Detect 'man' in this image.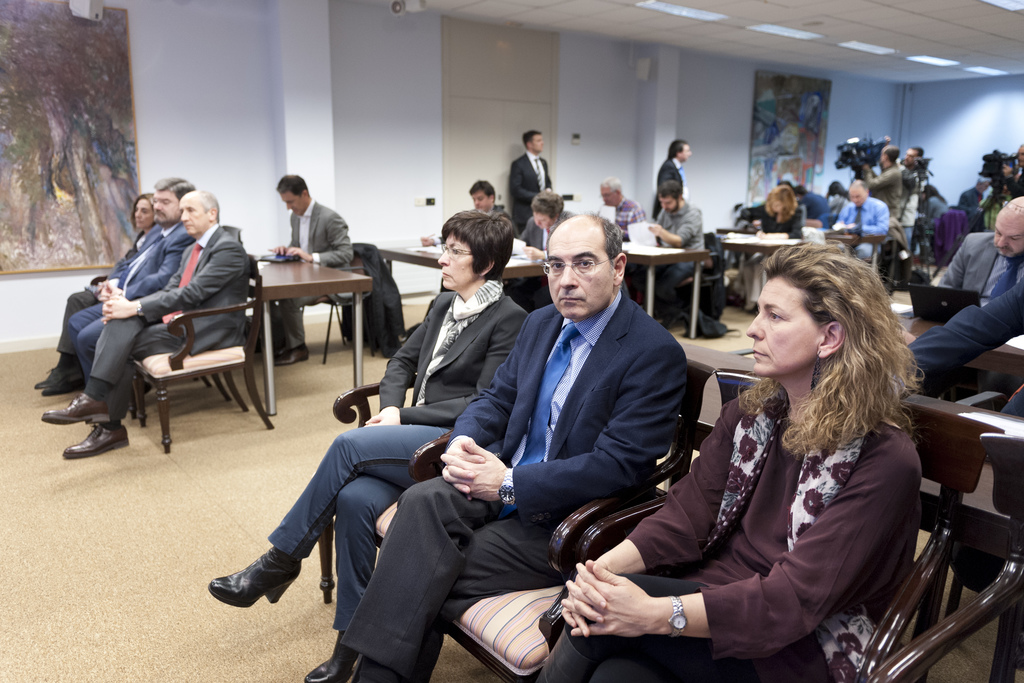
Detection: {"x1": 68, "y1": 178, "x2": 195, "y2": 390}.
